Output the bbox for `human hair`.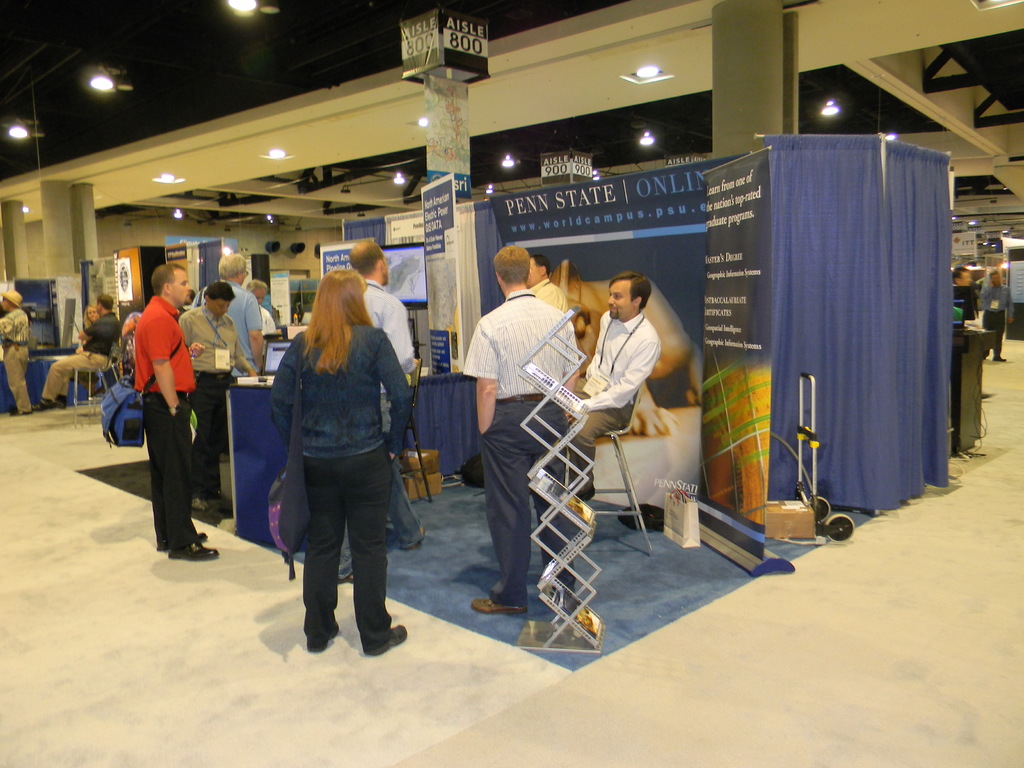
bbox(988, 269, 997, 282).
